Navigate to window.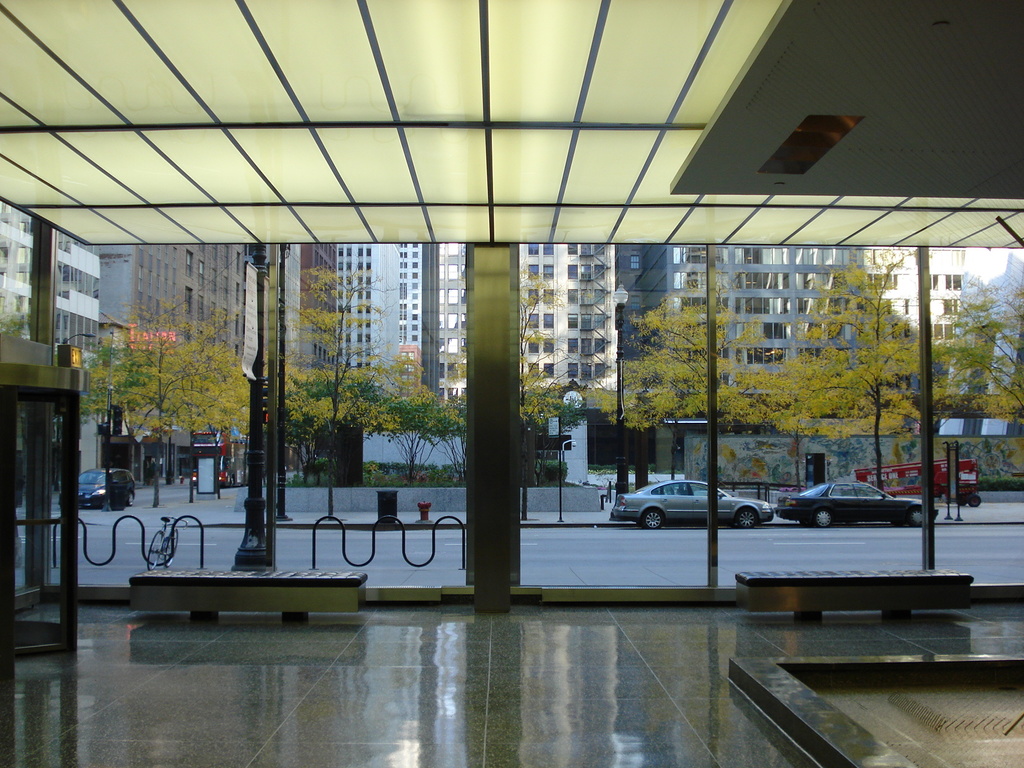
Navigation target: BBox(529, 262, 541, 280).
